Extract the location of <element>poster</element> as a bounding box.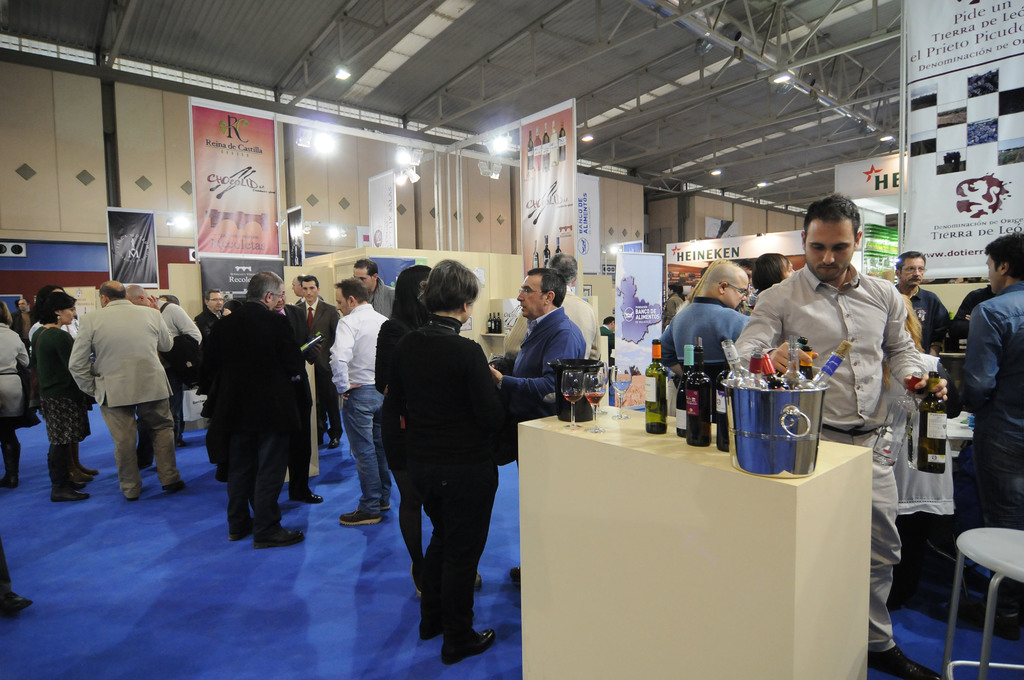
box=[191, 105, 276, 254].
